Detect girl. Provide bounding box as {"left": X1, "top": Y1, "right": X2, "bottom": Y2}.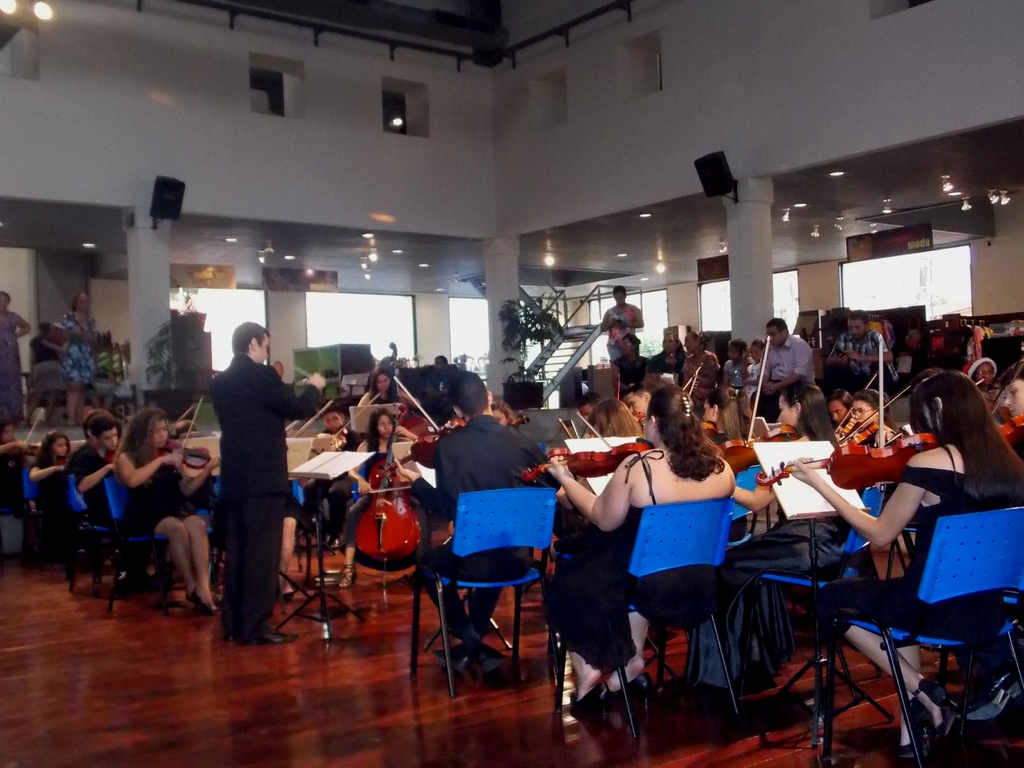
{"left": 842, "top": 388, "right": 898, "bottom": 448}.
